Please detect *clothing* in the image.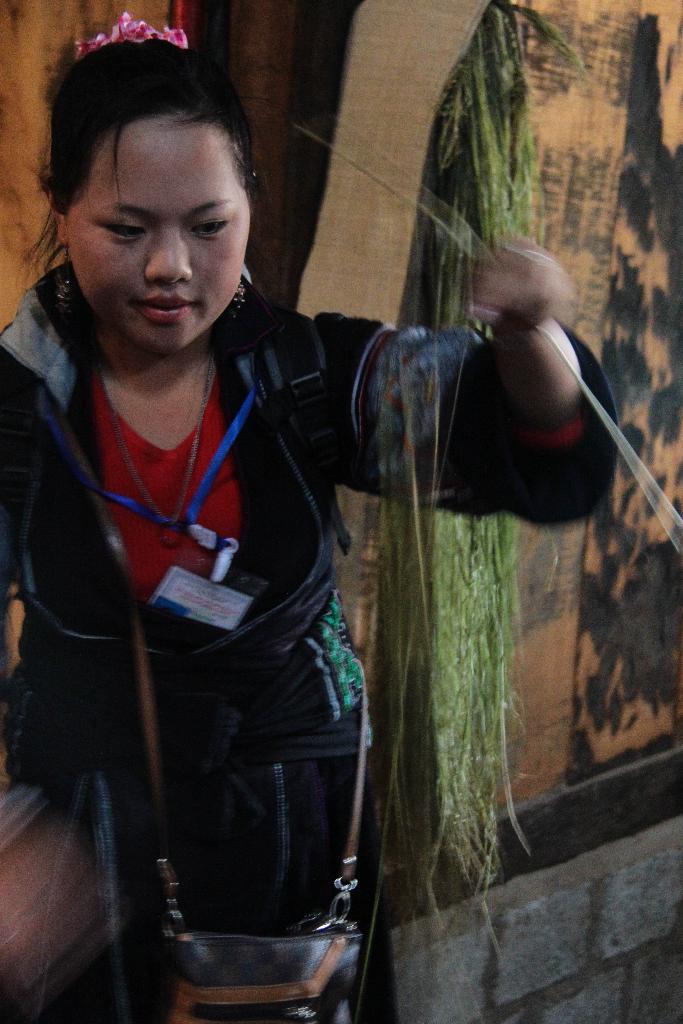
[0, 258, 623, 1023].
